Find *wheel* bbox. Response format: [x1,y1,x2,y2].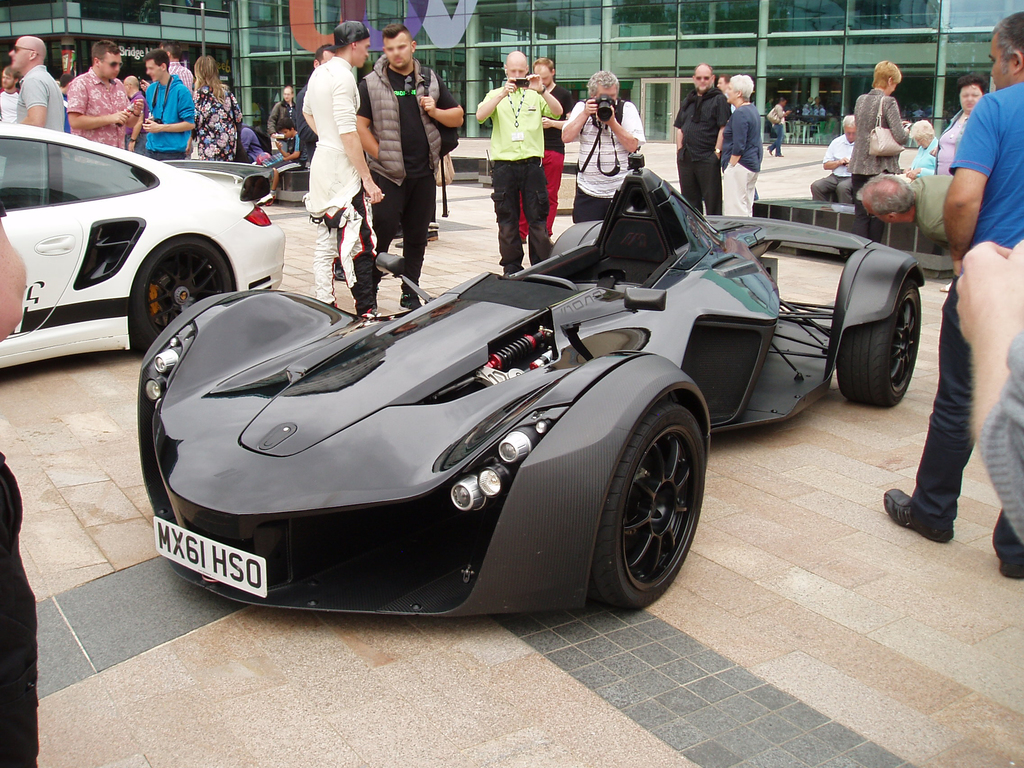
[833,272,927,408].
